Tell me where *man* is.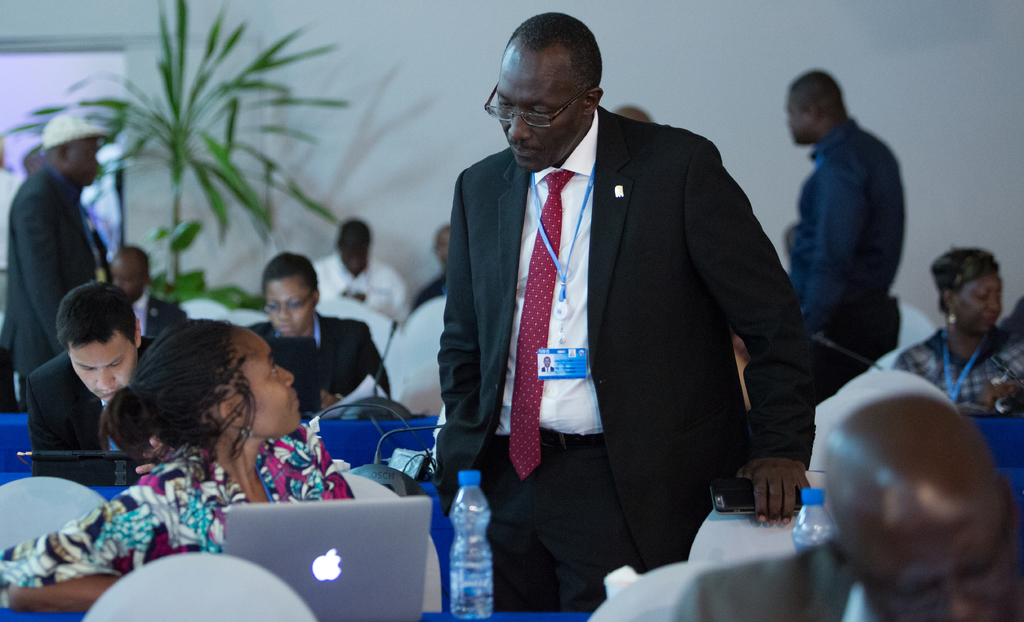
*man* is at l=294, t=218, r=408, b=334.
